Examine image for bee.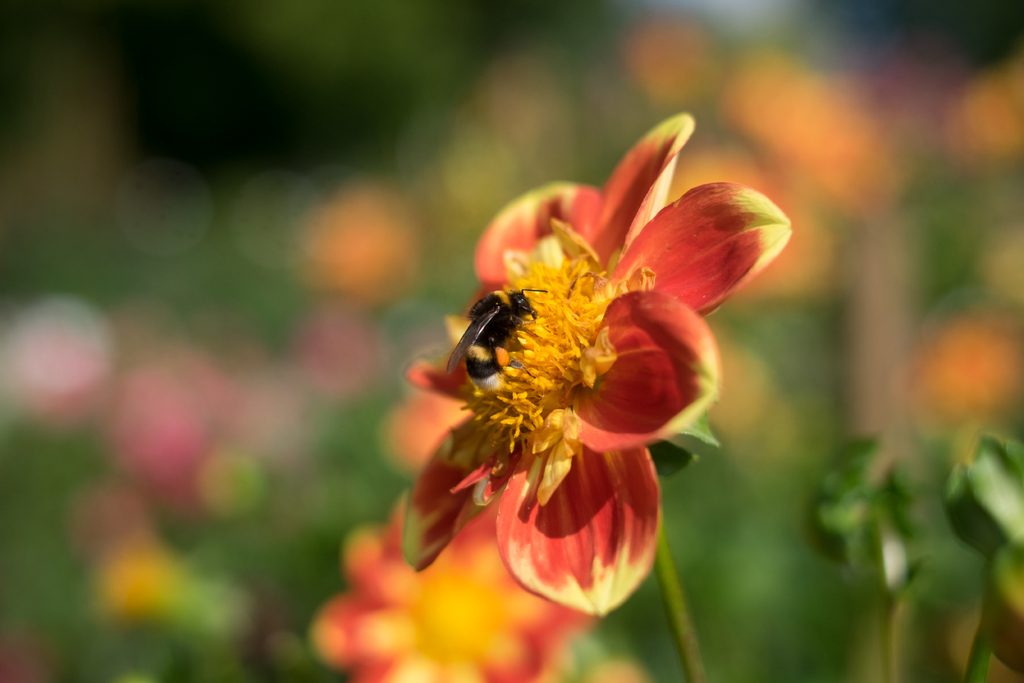
Examination result: l=442, t=271, r=550, b=418.
